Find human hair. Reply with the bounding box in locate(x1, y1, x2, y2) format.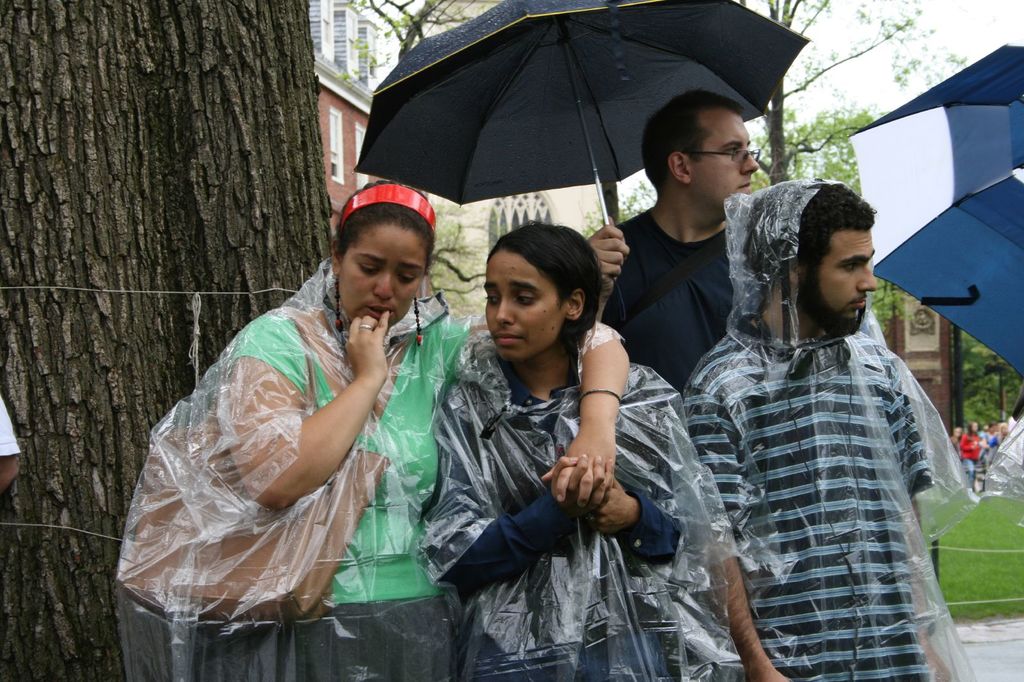
locate(336, 178, 436, 282).
